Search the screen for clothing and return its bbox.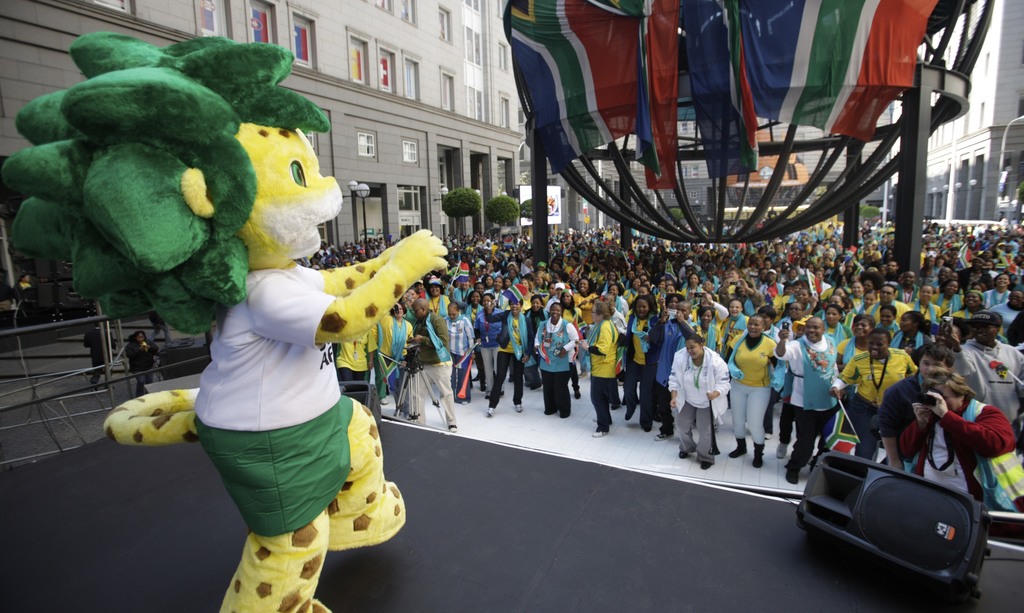
Found: (left=776, top=316, right=792, bottom=331).
